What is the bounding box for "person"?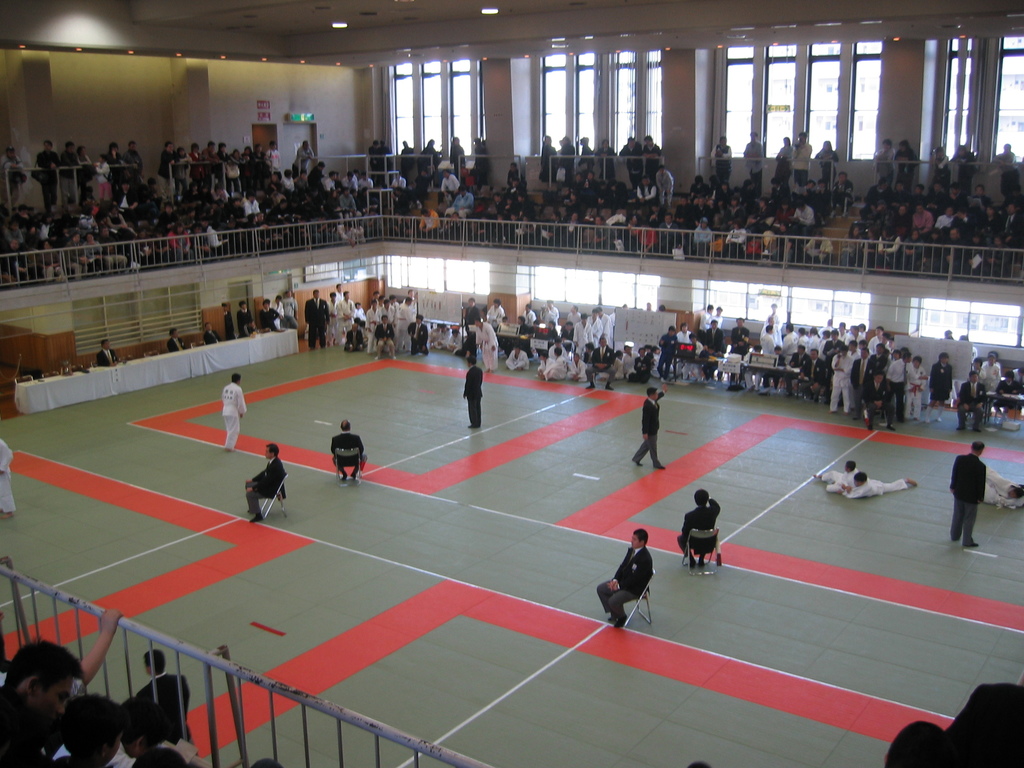
602, 304, 616, 344.
